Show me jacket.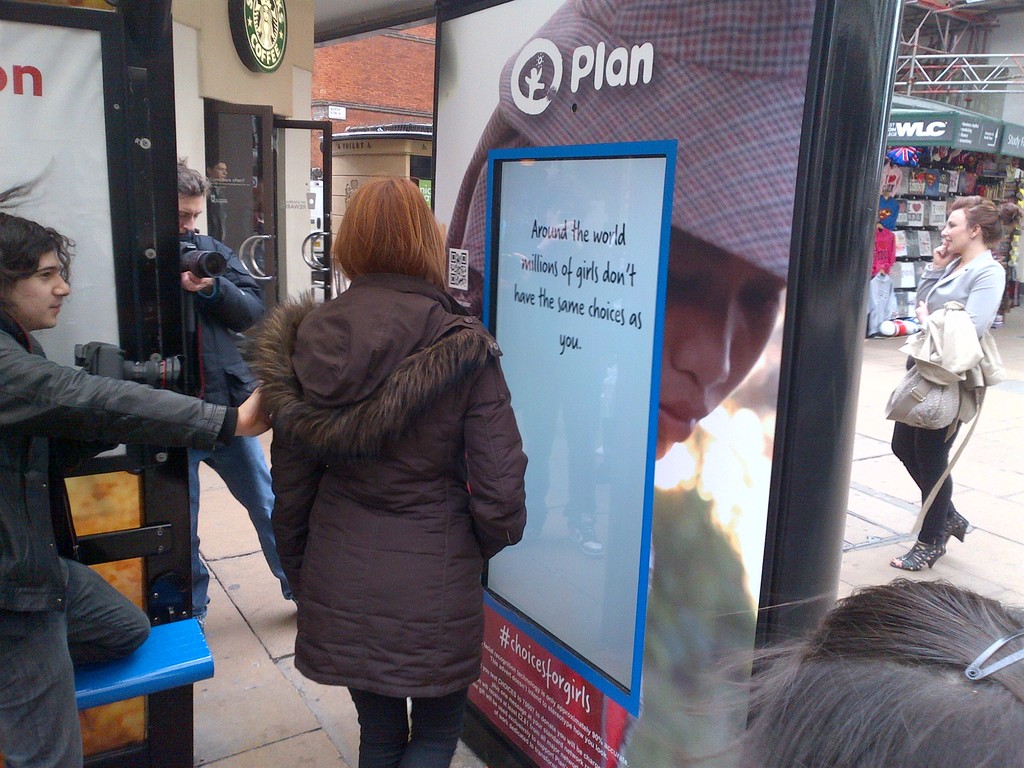
jacket is here: (161,221,273,410).
